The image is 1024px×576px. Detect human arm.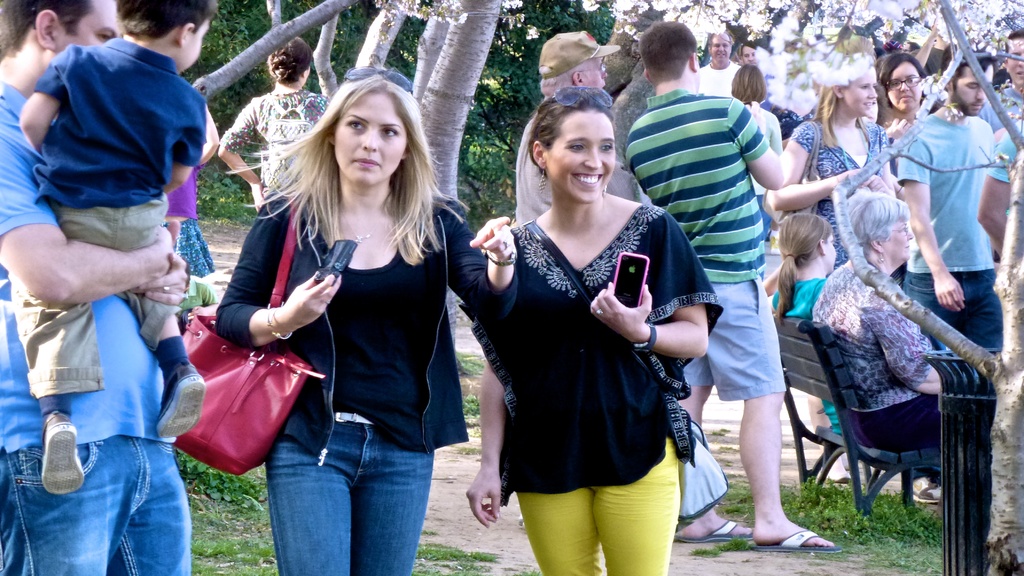
Detection: box(911, 13, 943, 75).
